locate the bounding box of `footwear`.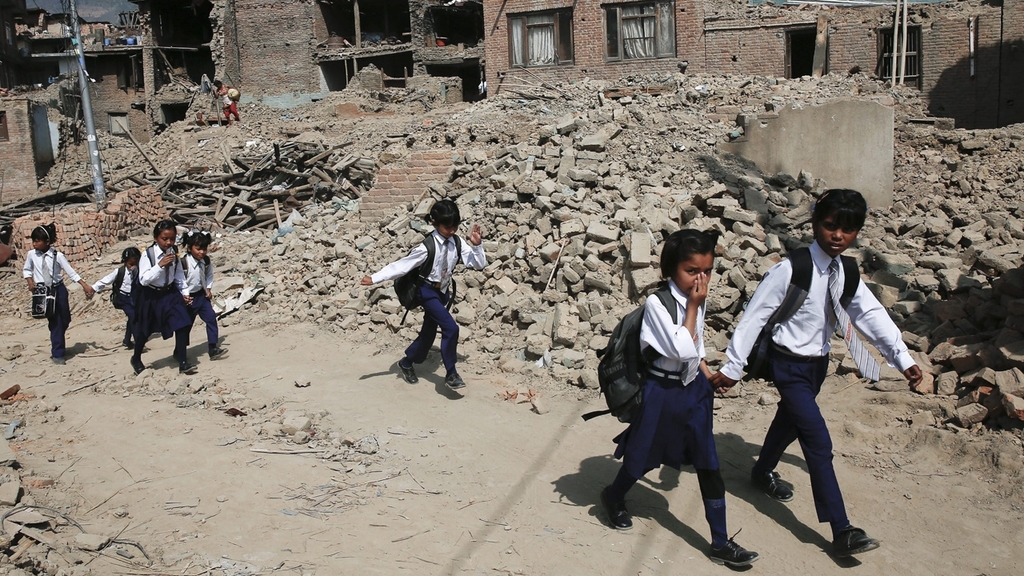
Bounding box: 755:471:789:501.
